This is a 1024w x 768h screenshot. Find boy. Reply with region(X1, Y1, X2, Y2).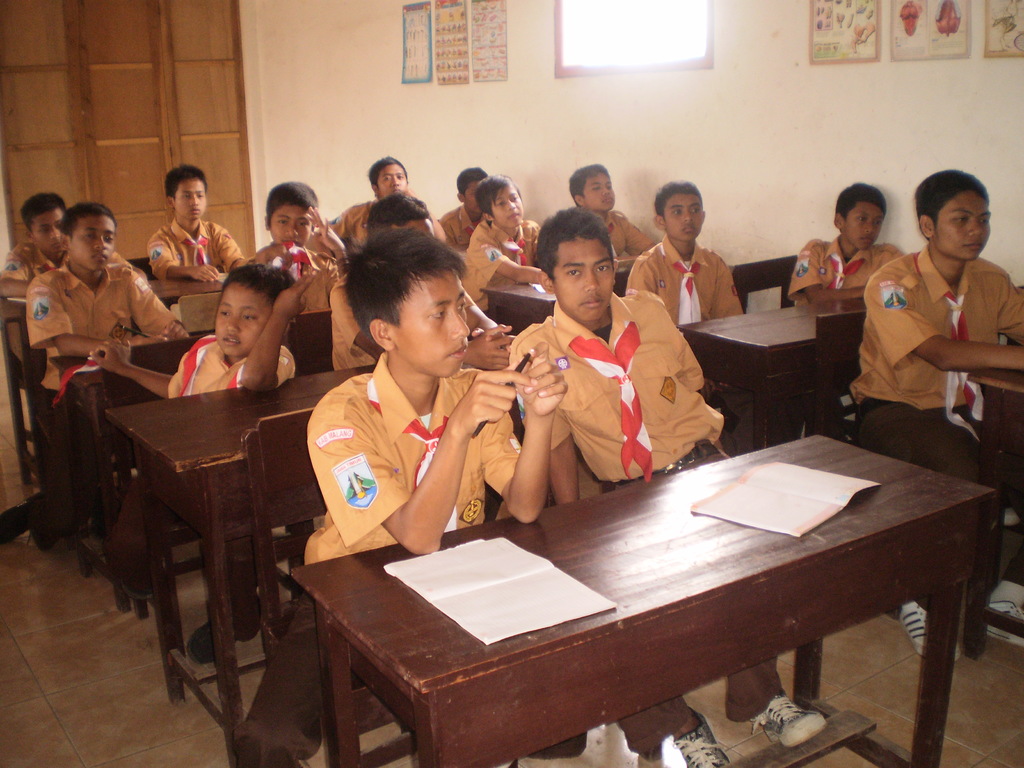
region(439, 166, 488, 251).
